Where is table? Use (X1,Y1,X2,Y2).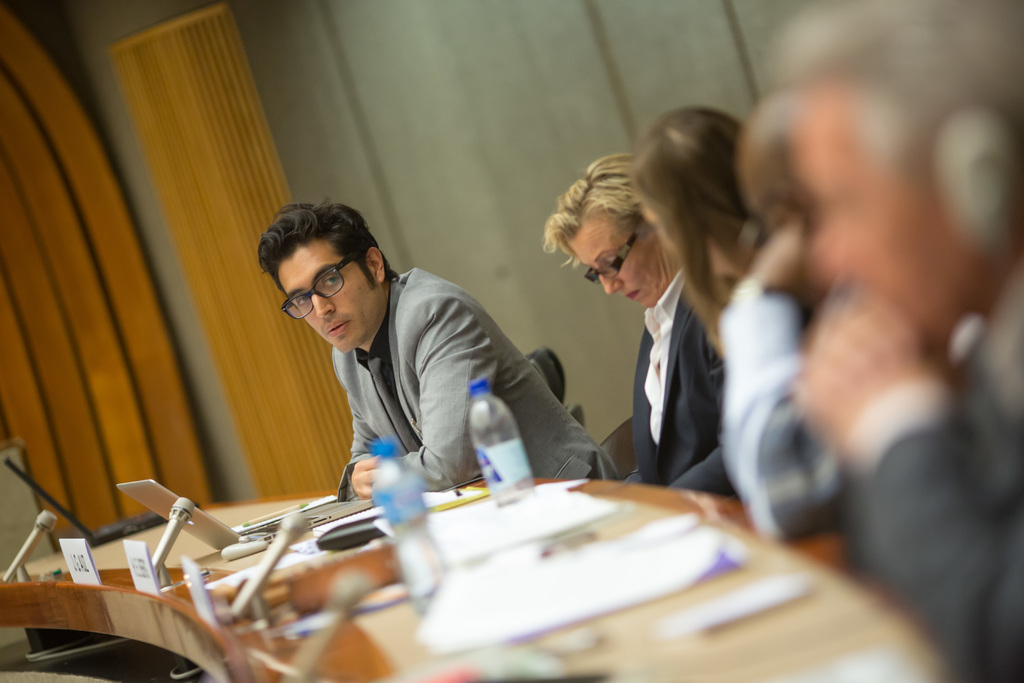
(0,493,956,682).
